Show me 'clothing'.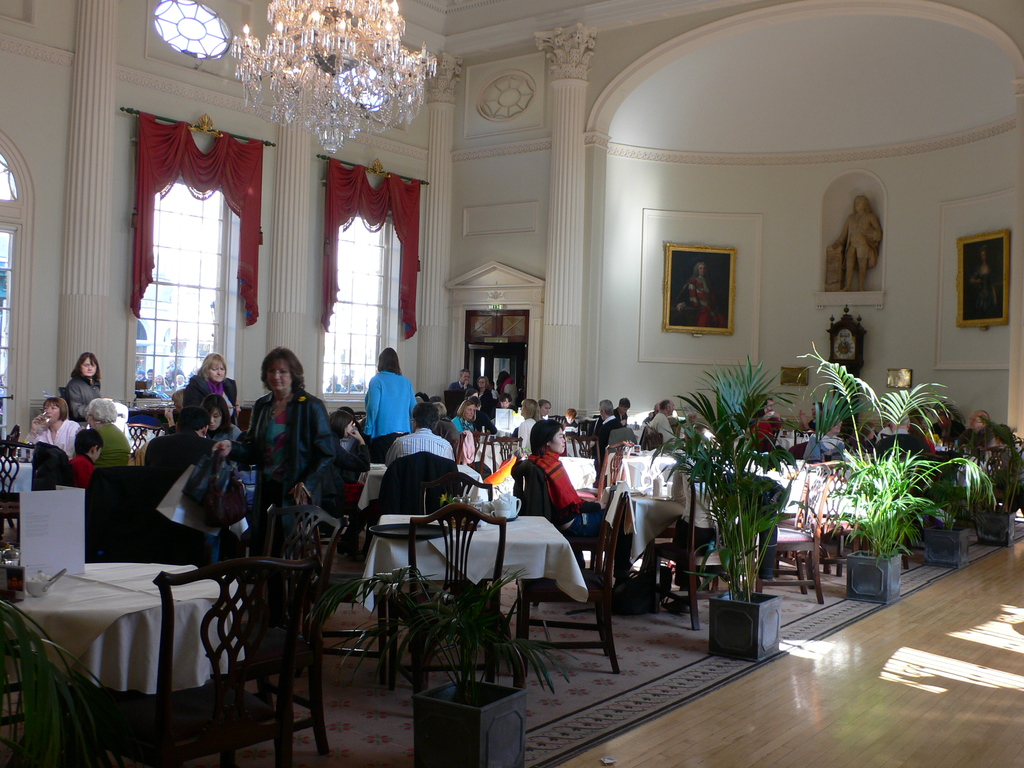
'clothing' is here: box=[598, 422, 625, 467].
